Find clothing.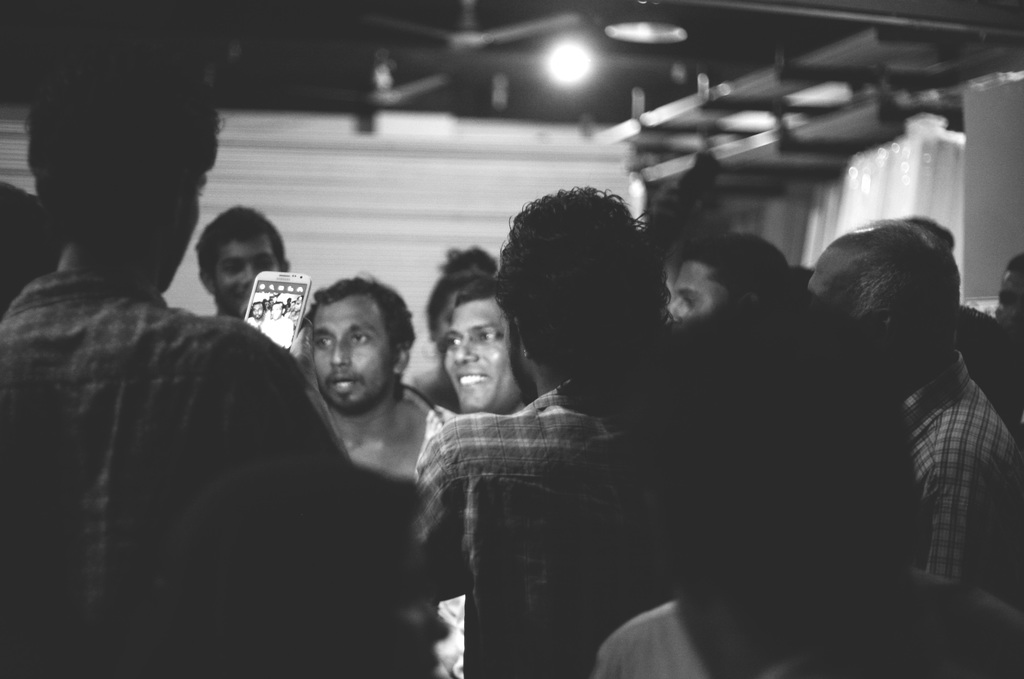
box=[12, 177, 395, 677].
